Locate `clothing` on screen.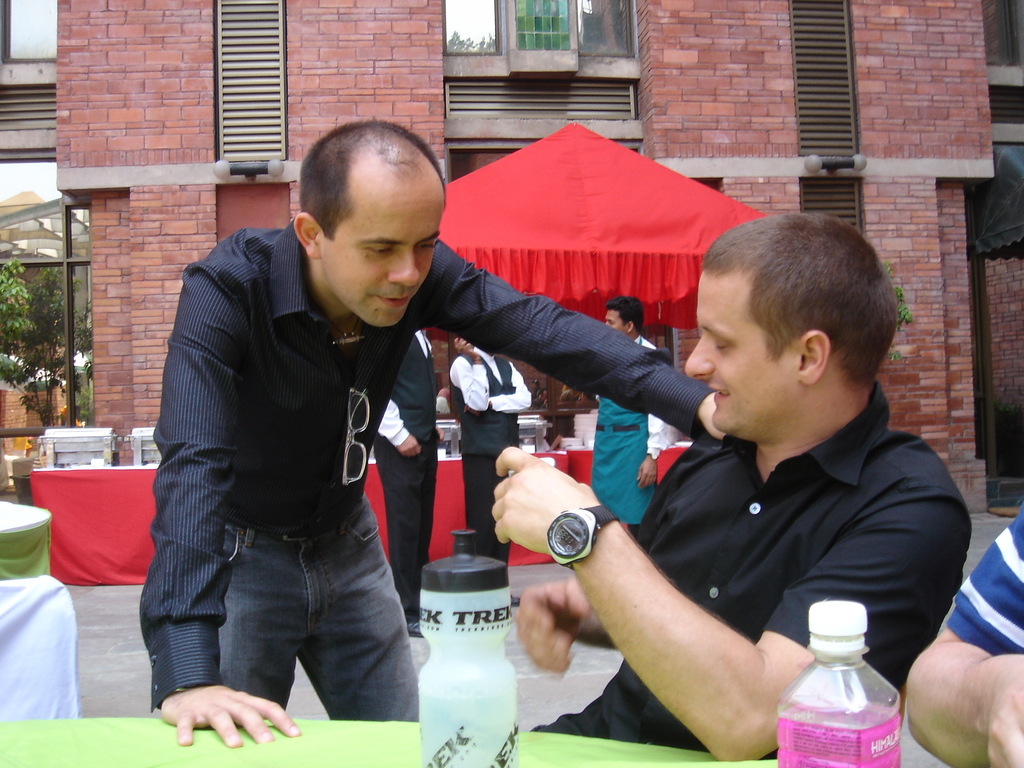
On screen at 449,353,529,542.
